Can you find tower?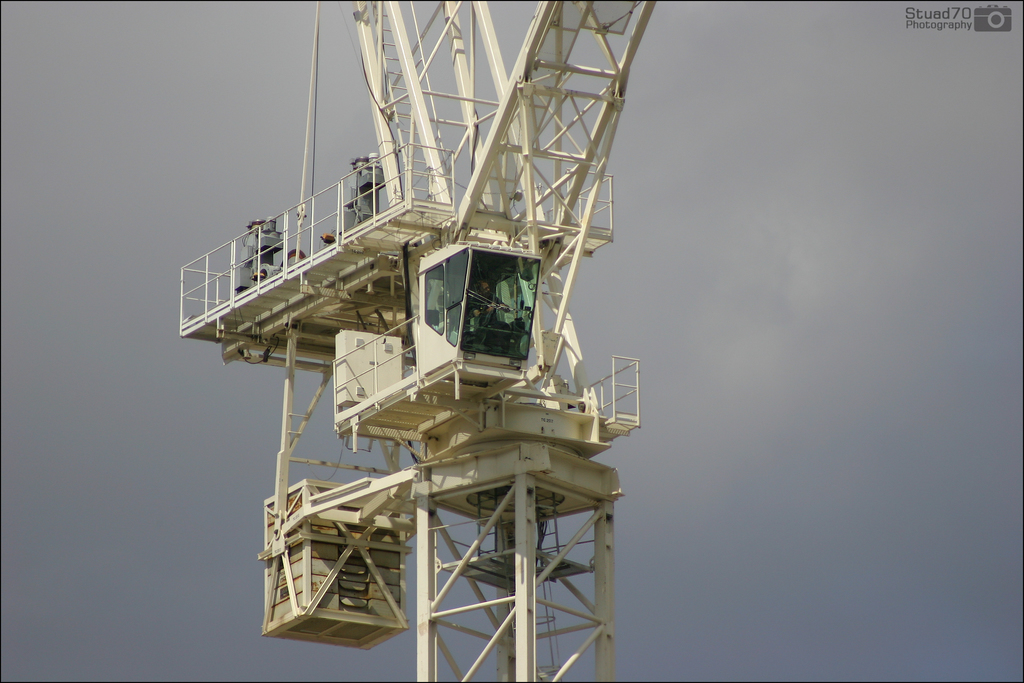
Yes, bounding box: [189,0,665,652].
